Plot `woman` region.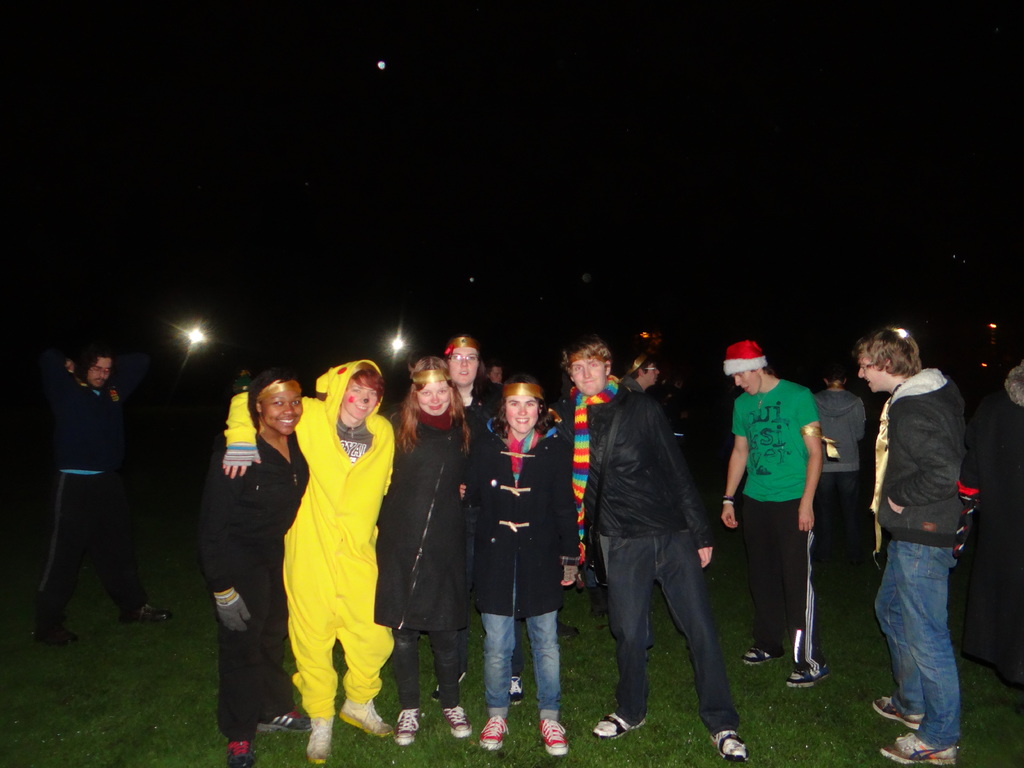
Plotted at rect(218, 358, 395, 767).
